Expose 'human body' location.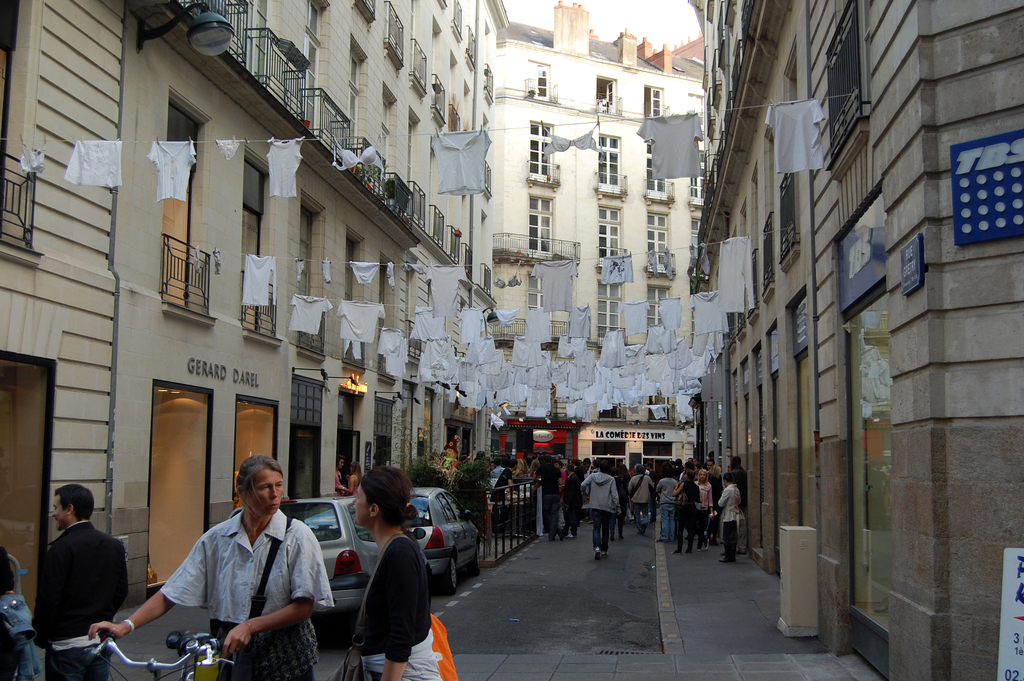
Exposed at (x1=348, y1=461, x2=436, y2=680).
